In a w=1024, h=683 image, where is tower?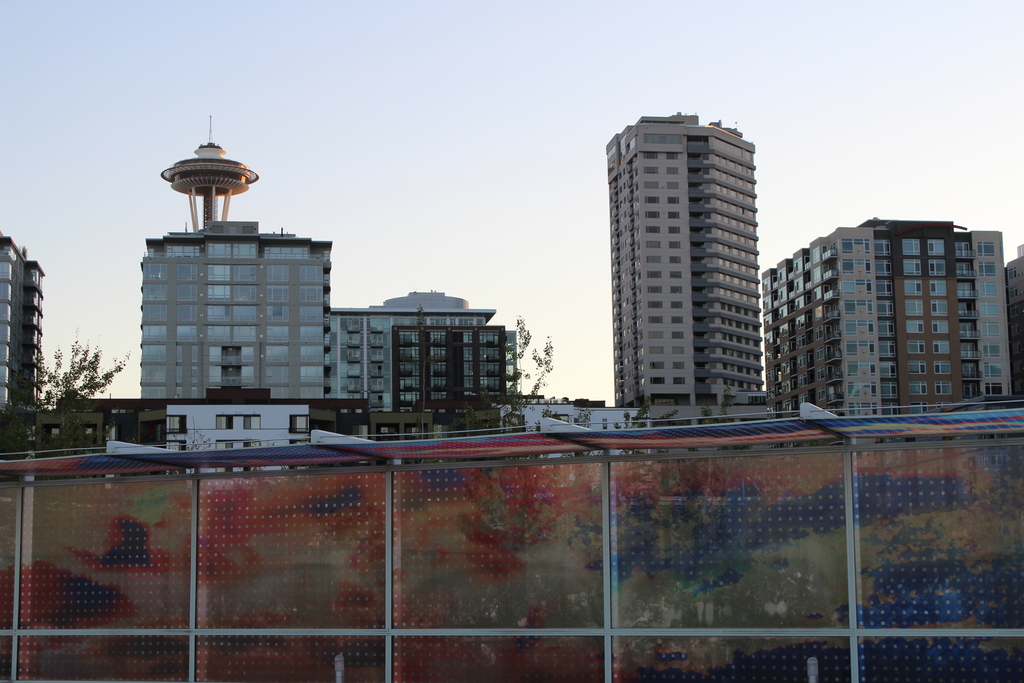
[602, 111, 764, 407].
